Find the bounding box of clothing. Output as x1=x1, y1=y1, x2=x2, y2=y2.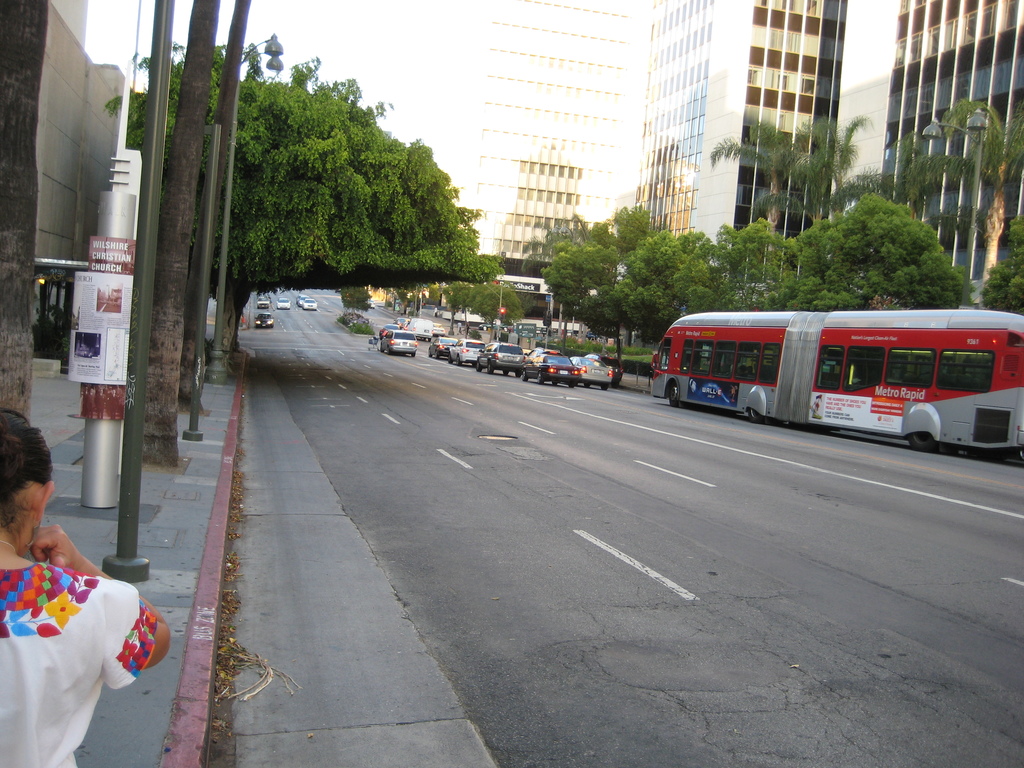
x1=4, y1=504, x2=141, y2=738.
